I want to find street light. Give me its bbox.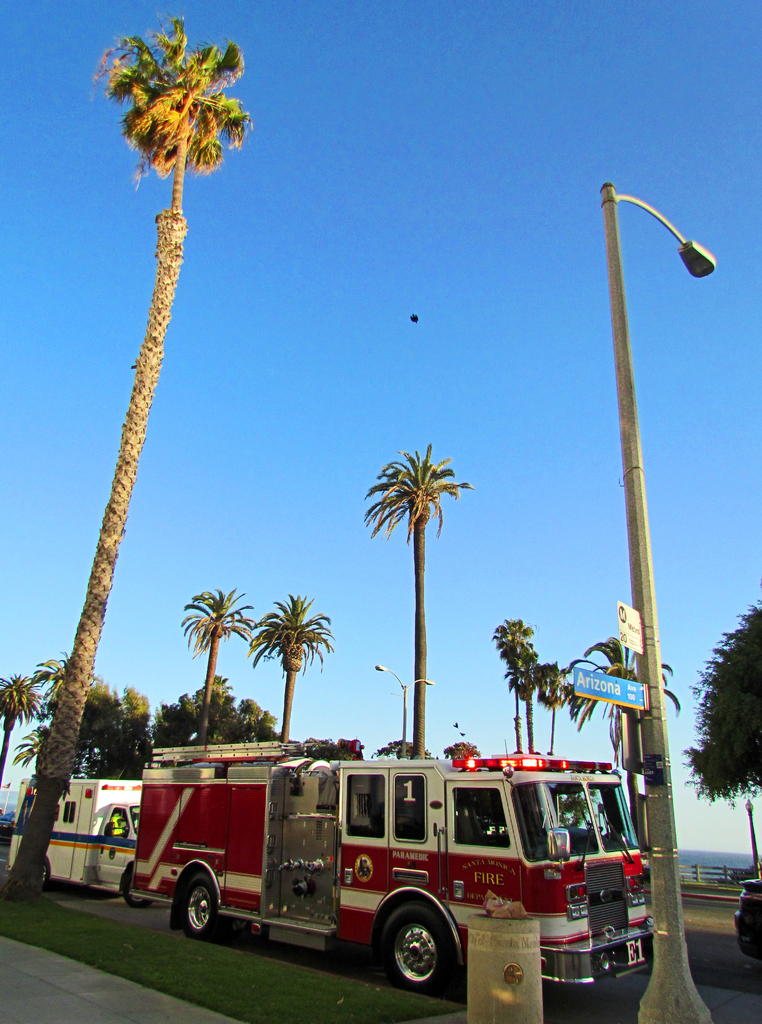
<region>608, 176, 715, 1022</region>.
